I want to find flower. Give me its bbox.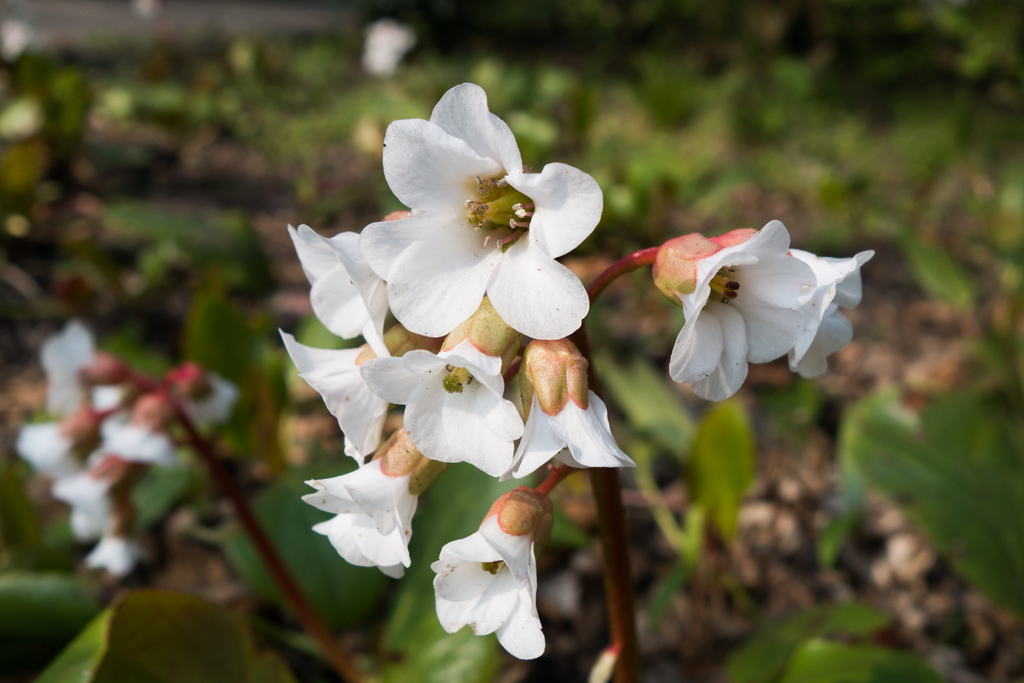
[84, 529, 141, 576].
